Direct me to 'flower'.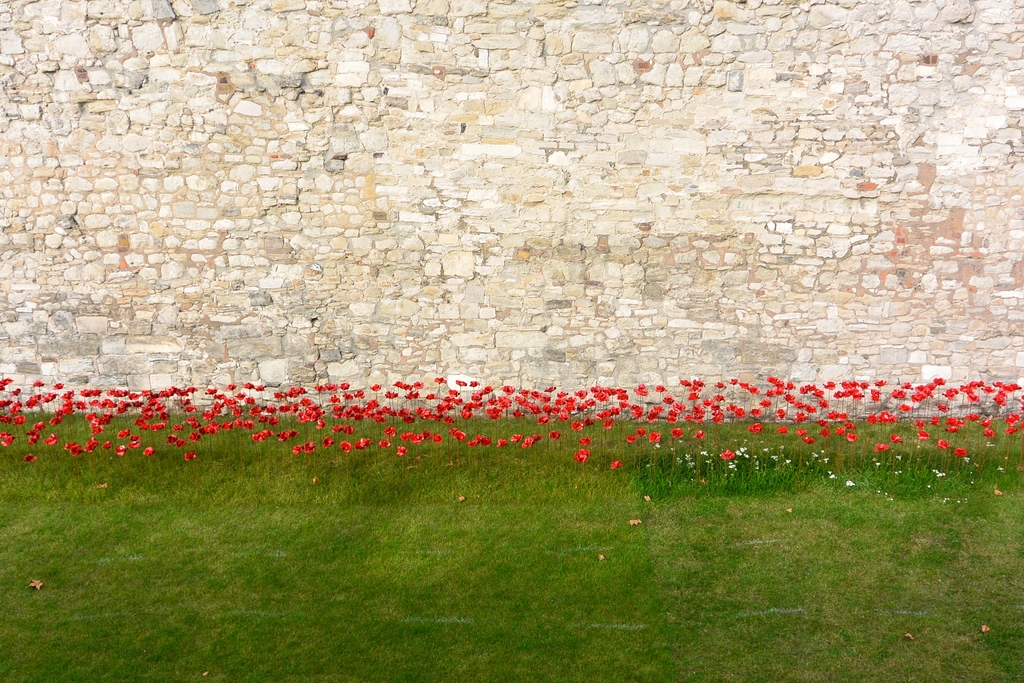
Direction: [left=673, top=425, right=684, bottom=438].
